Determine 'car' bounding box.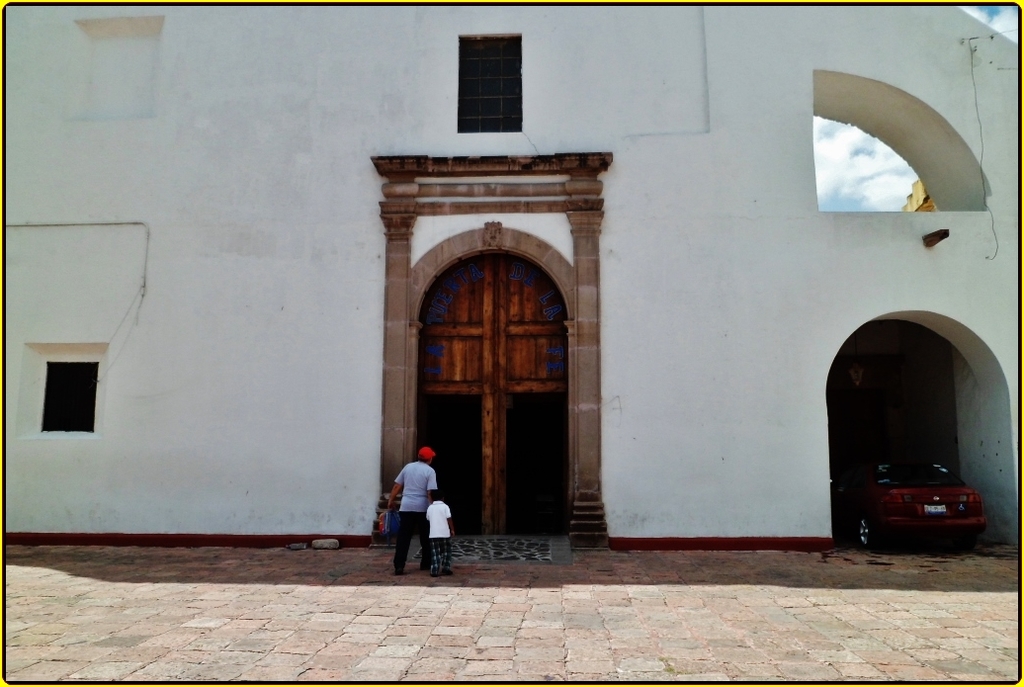
Determined: 847:455:989:542.
